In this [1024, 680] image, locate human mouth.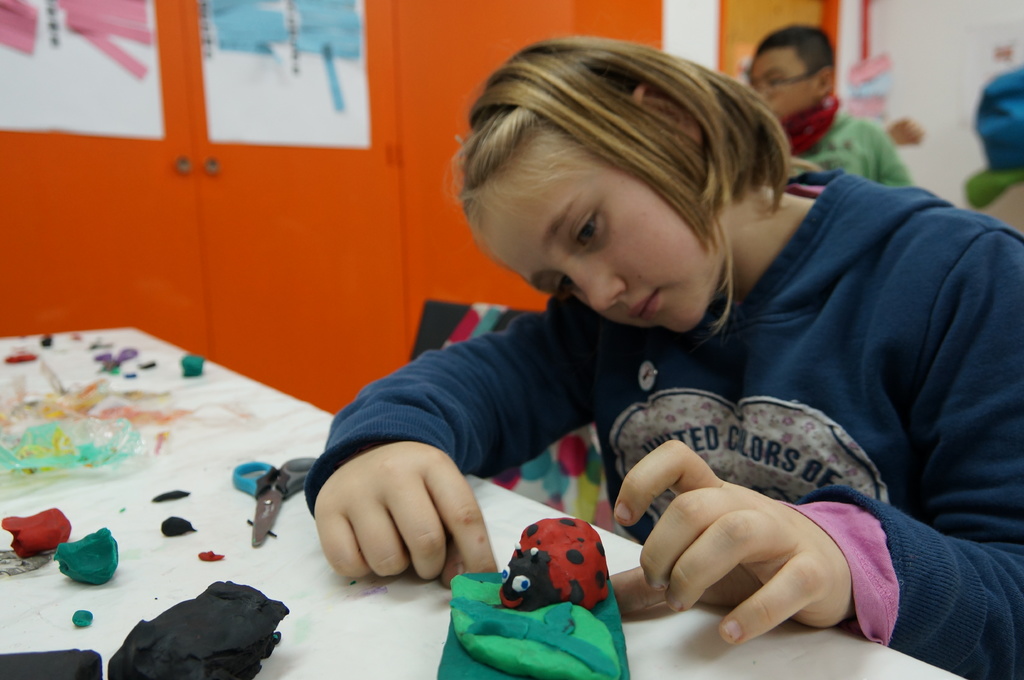
Bounding box: [632,292,659,323].
